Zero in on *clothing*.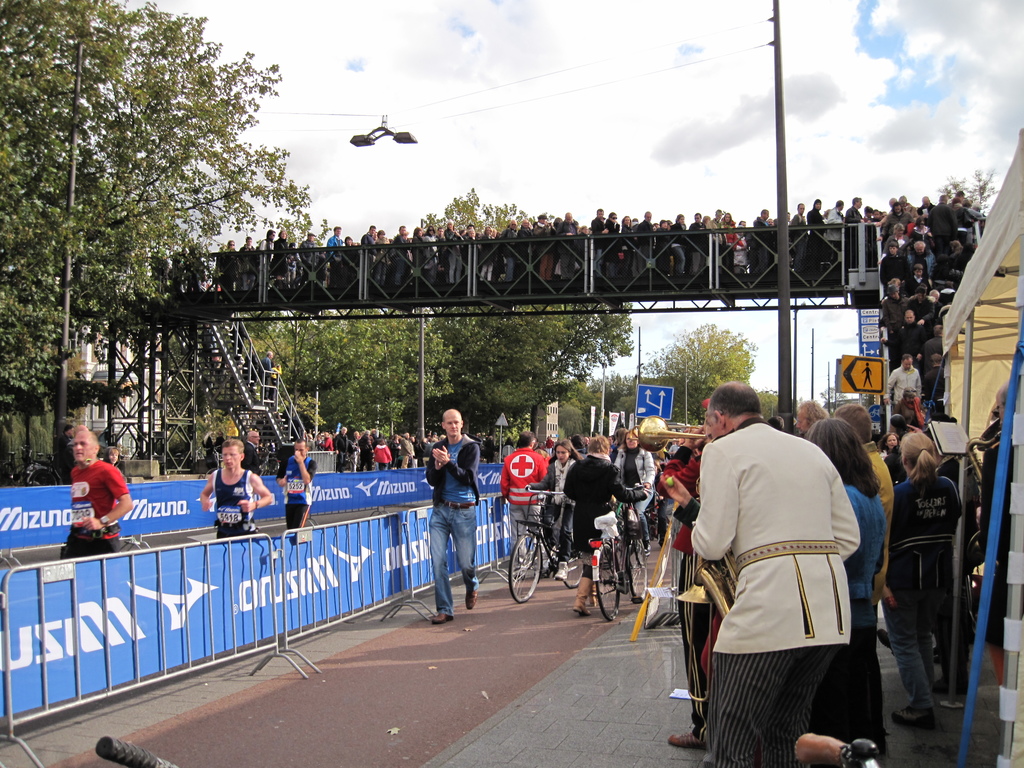
Zeroed in: BBox(62, 456, 131, 556).
